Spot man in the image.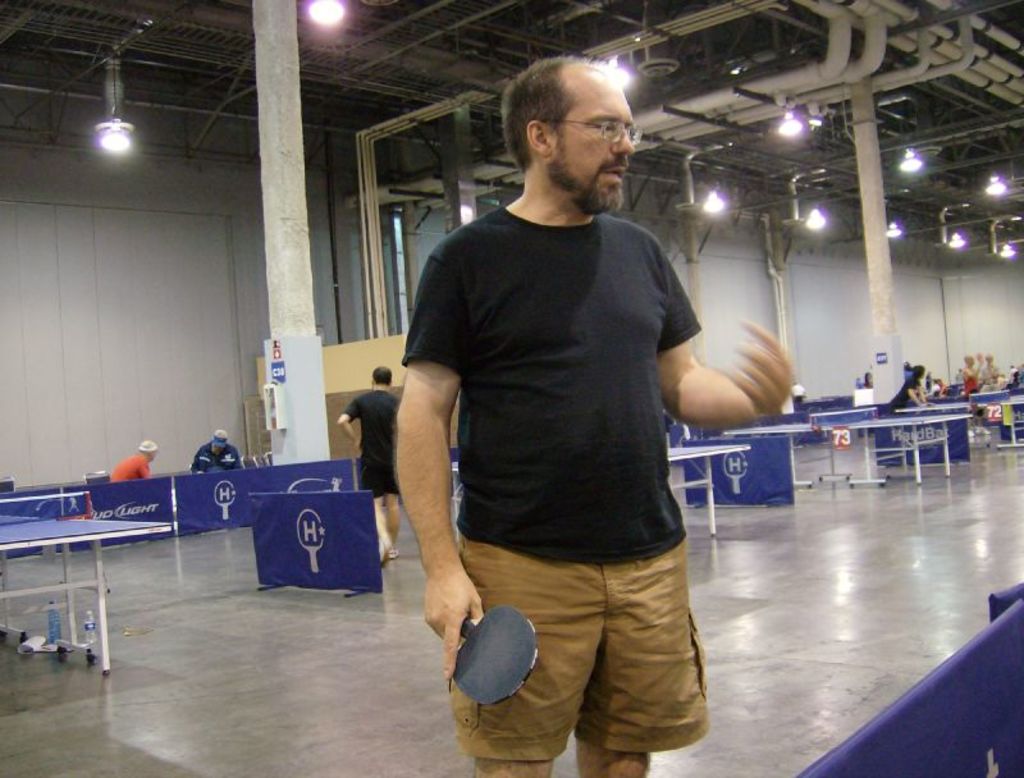
man found at BBox(340, 366, 398, 564).
